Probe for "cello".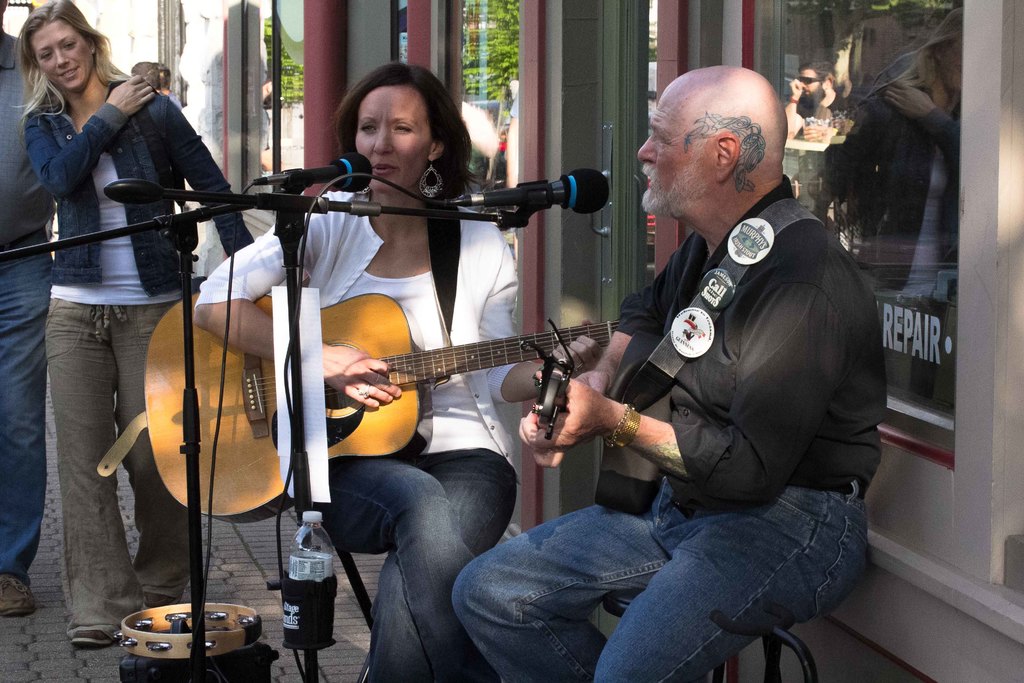
Probe result: <region>136, 282, 635, 520</region>.
